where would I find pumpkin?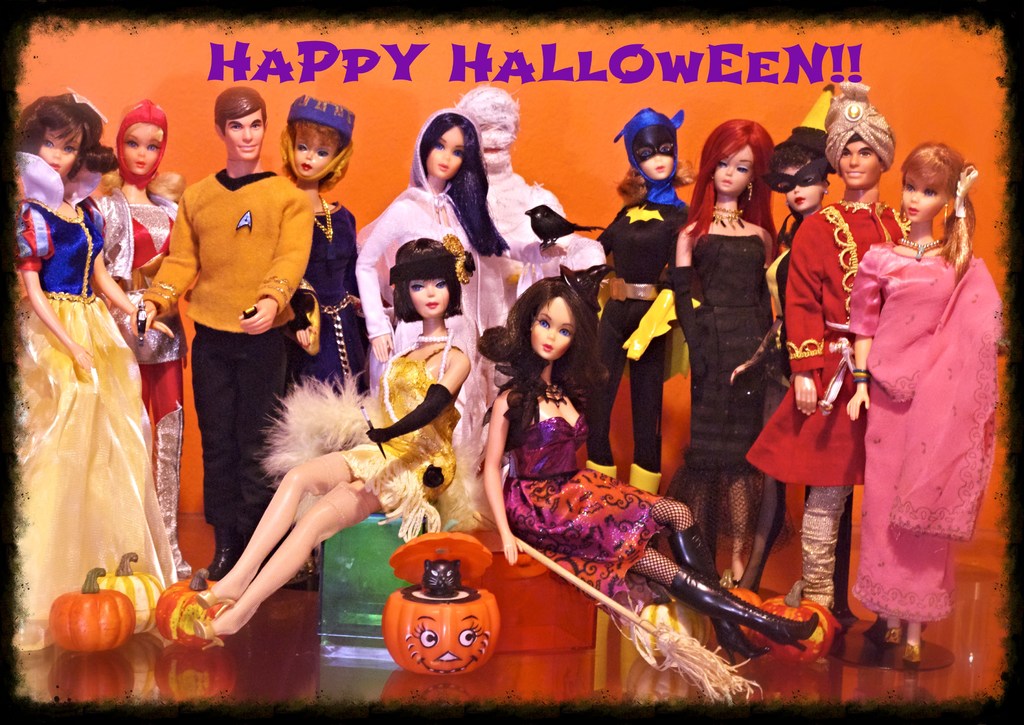
At (109,553,161,631).
